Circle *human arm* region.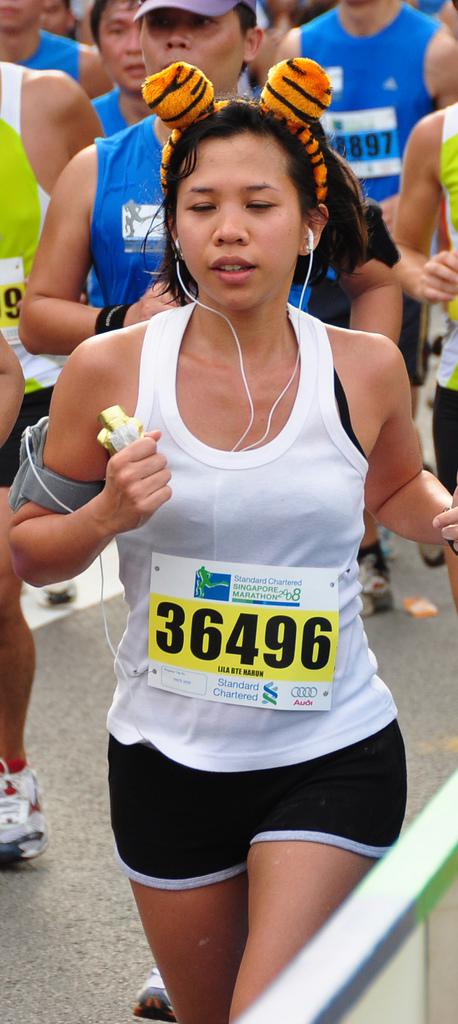
Region: pyautogui.locateOnScreen(391, 107, 457, 306).
